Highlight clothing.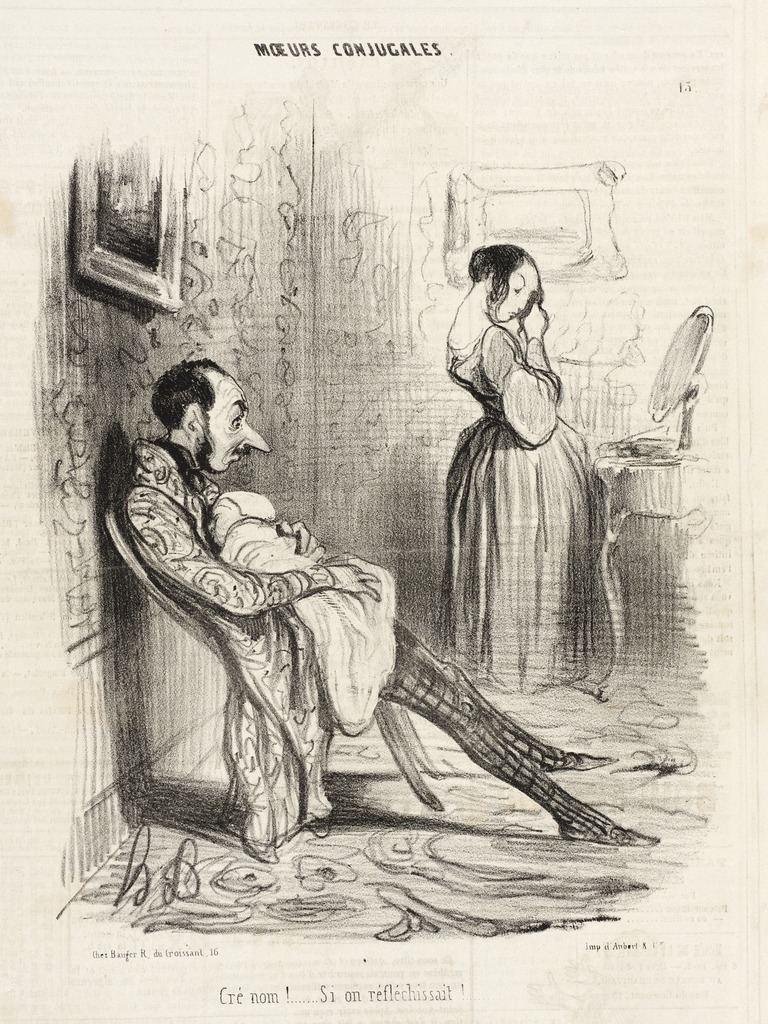
Highlighted region: {"x1": 138, "y1": 433, "x2": 402, "y2": 824}.
